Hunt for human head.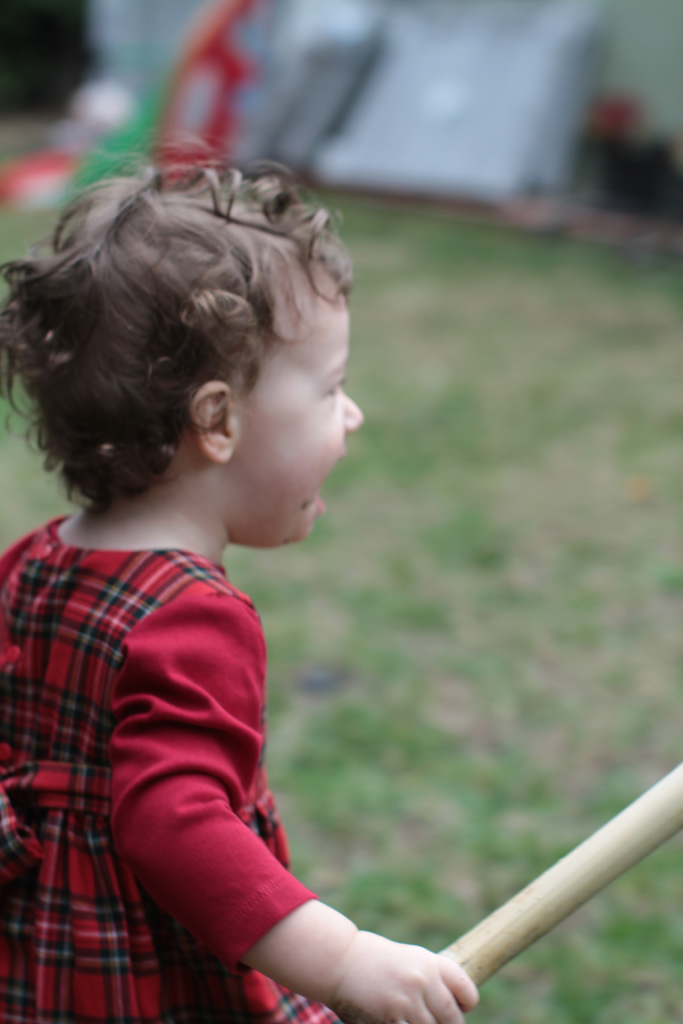
Hunted down at Rect(22, 146, 357, 542).
